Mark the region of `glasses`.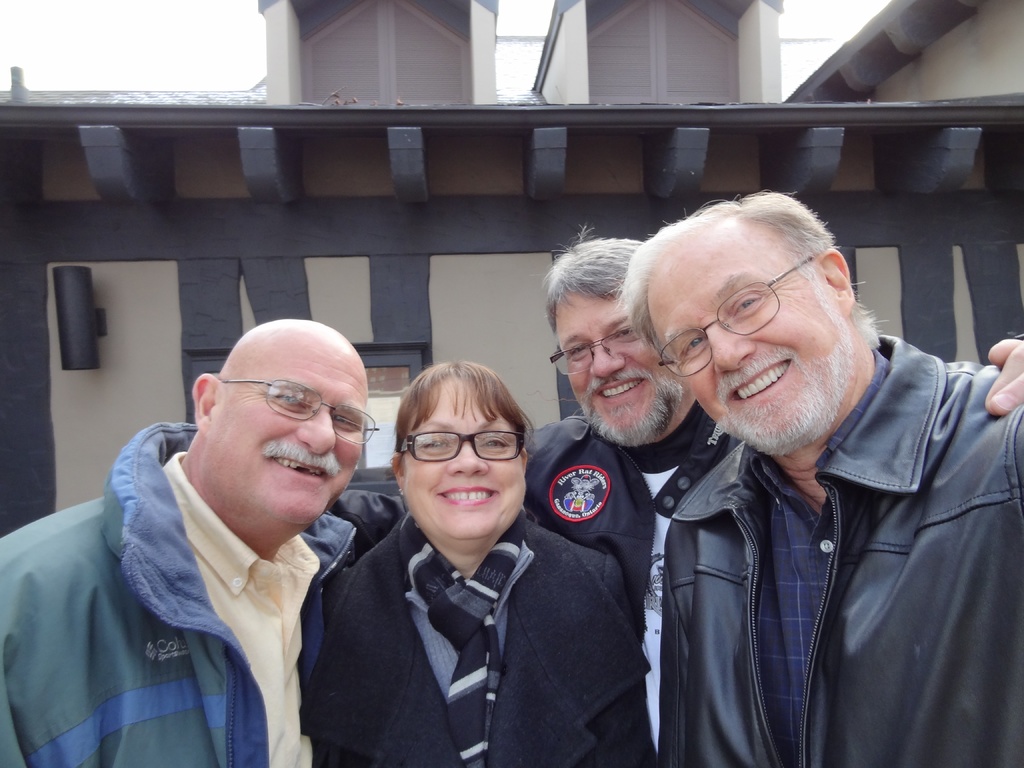
Region: locate(397, 431, 525, 459).
